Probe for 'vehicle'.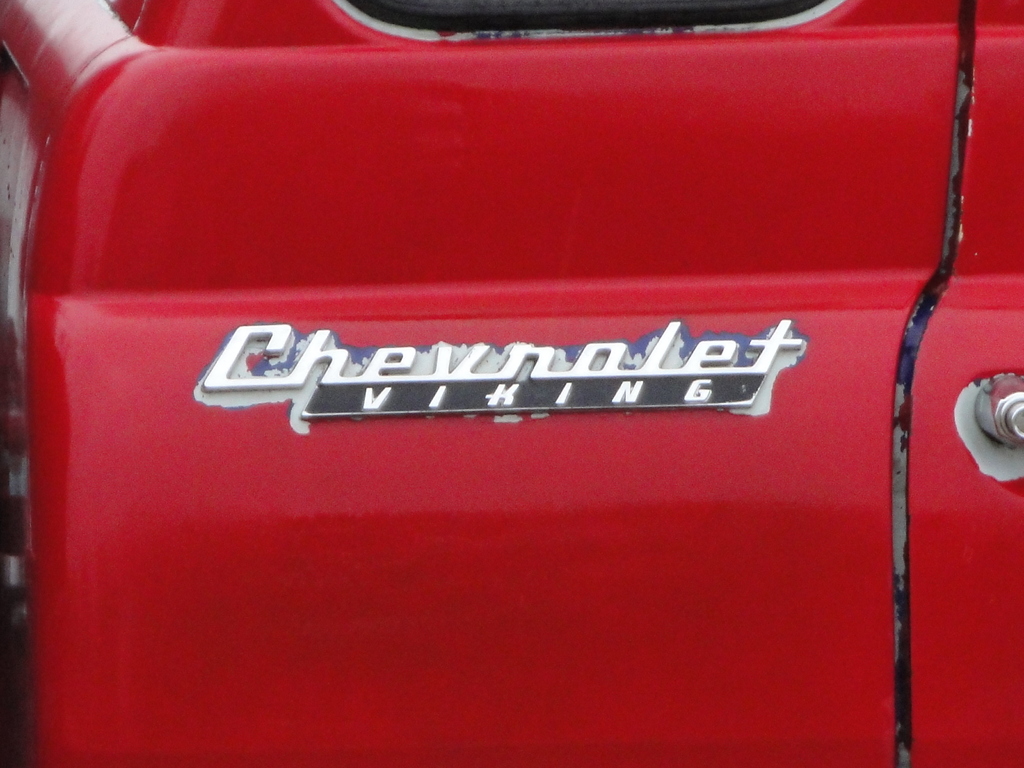
Probe result: l=24, t=24, r=962, b=727.
